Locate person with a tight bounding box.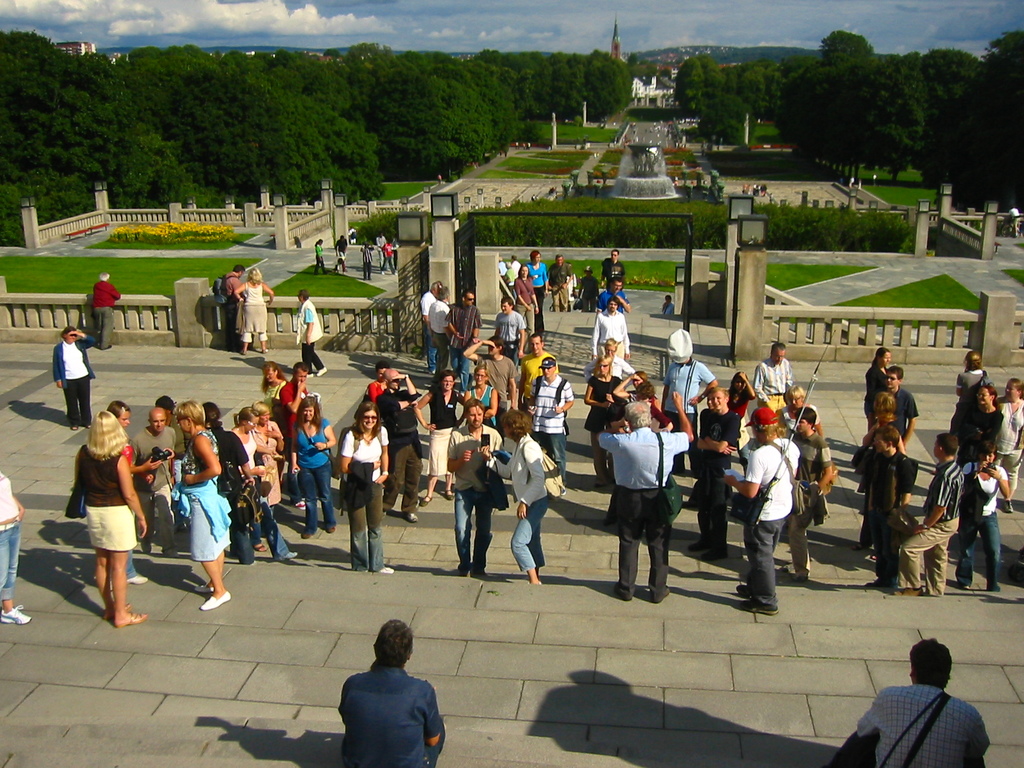
{"x1": 54, "y1": 323, "x2": 97, "y2": 436}.
